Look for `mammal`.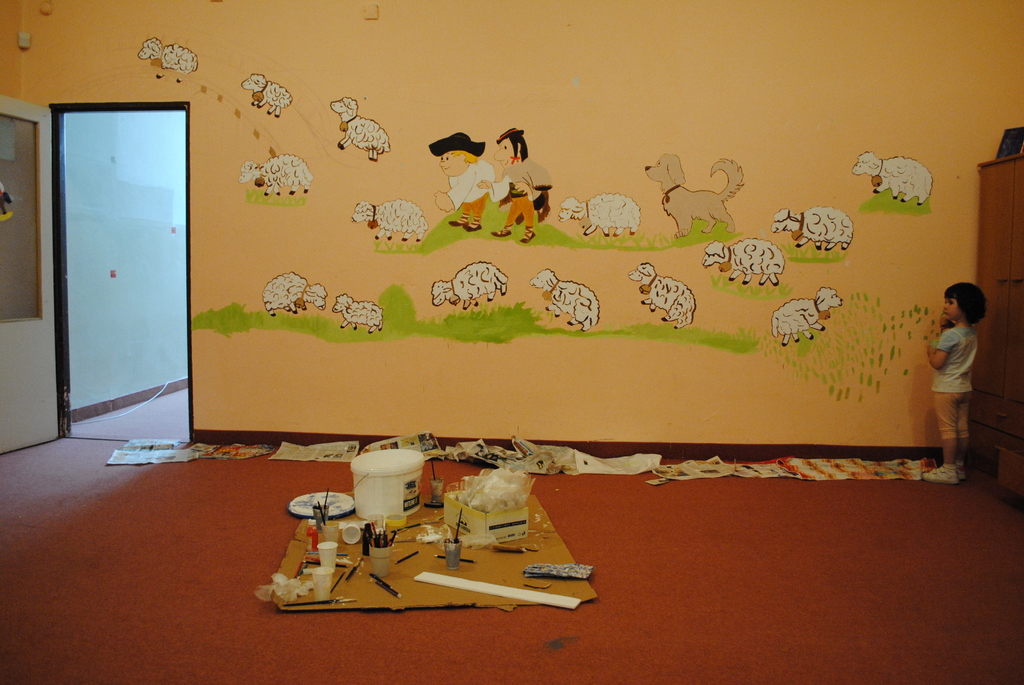
Found: rect(528, 266, 600, 329).
